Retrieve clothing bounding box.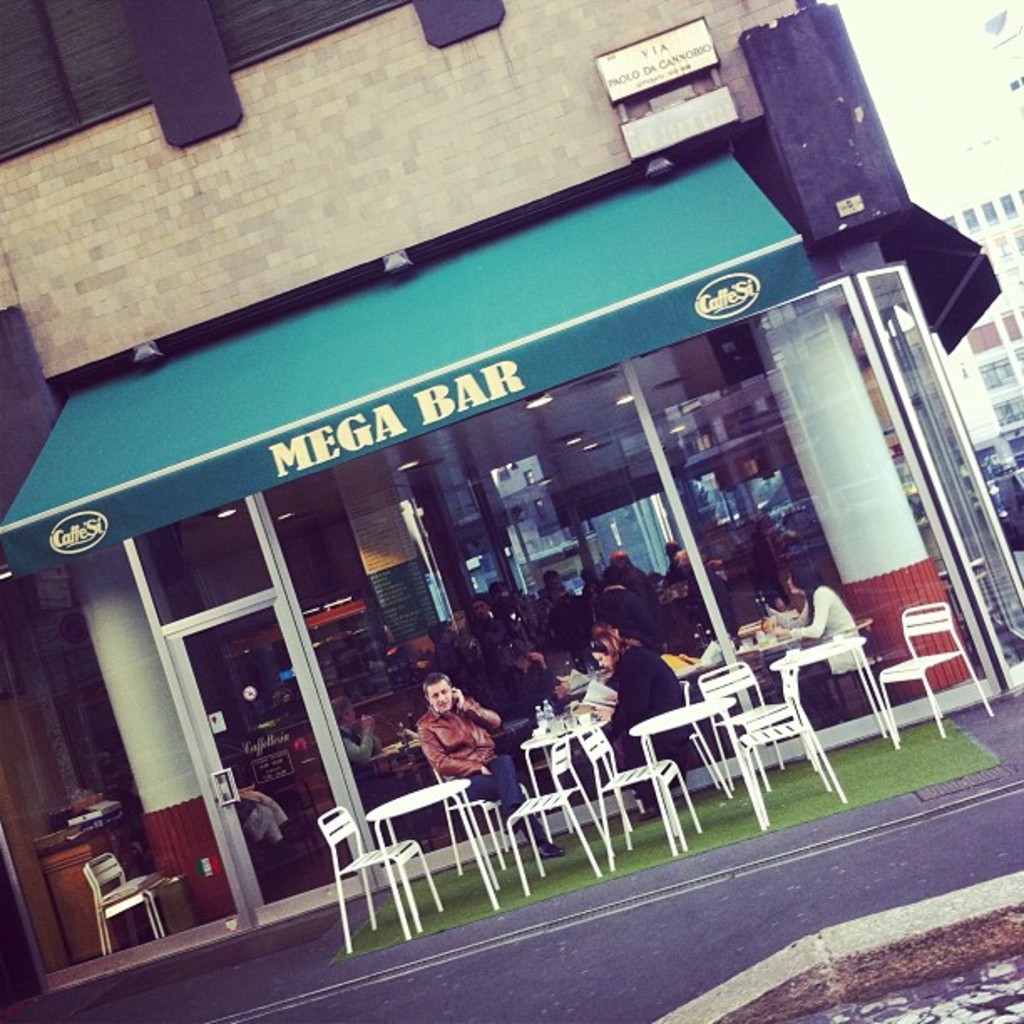
Bounding box: x1=786, y1=584, x2=862, y2=676.
